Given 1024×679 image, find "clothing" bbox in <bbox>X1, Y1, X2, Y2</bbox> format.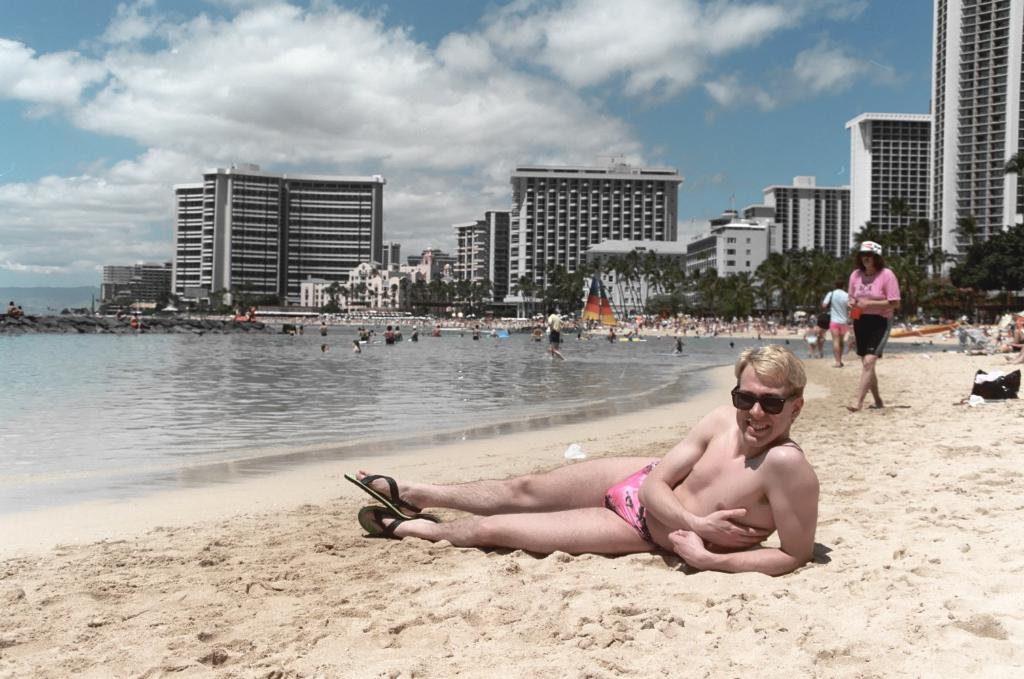
<bbox>599, 458, 666, 551</bbox>.
